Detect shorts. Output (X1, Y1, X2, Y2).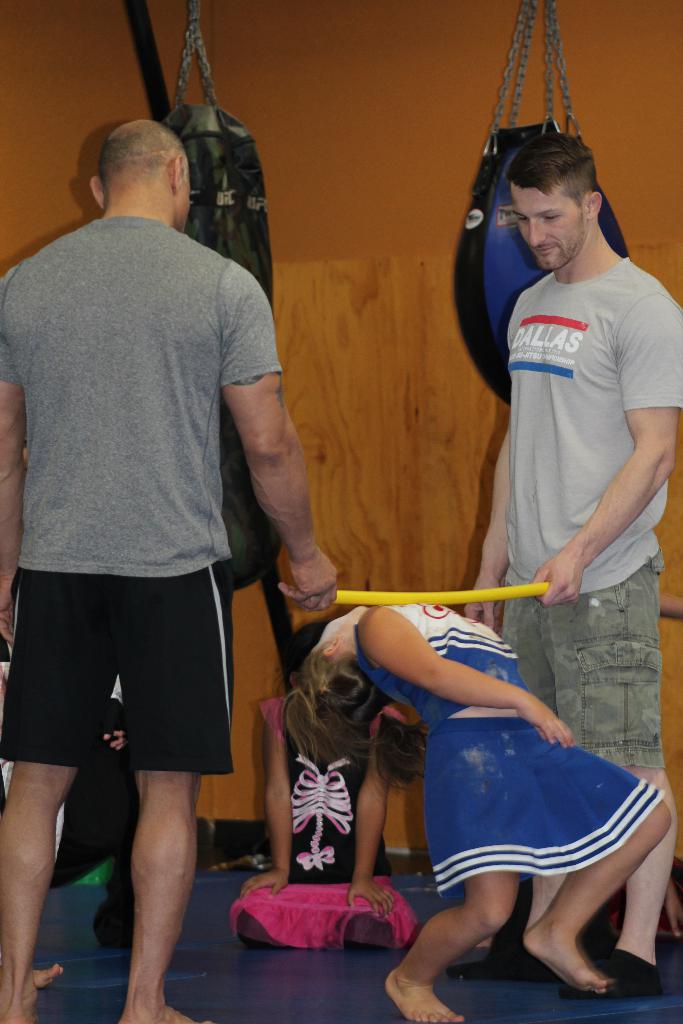
(232, 889, 418, 952).
